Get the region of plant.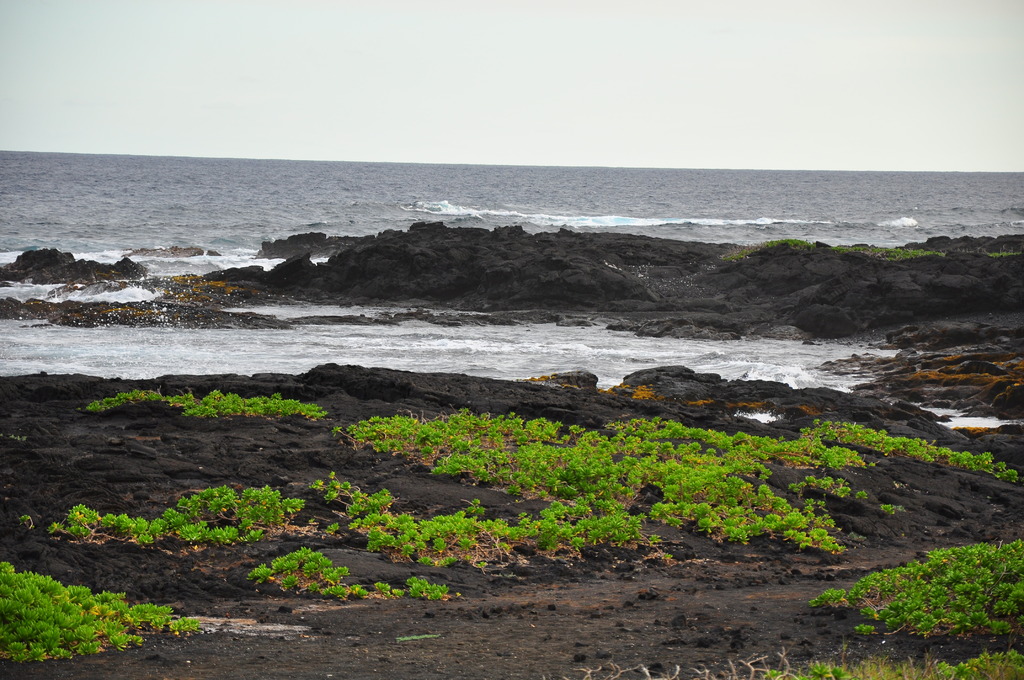
left=12, top=434, right=26, bottom=445.
